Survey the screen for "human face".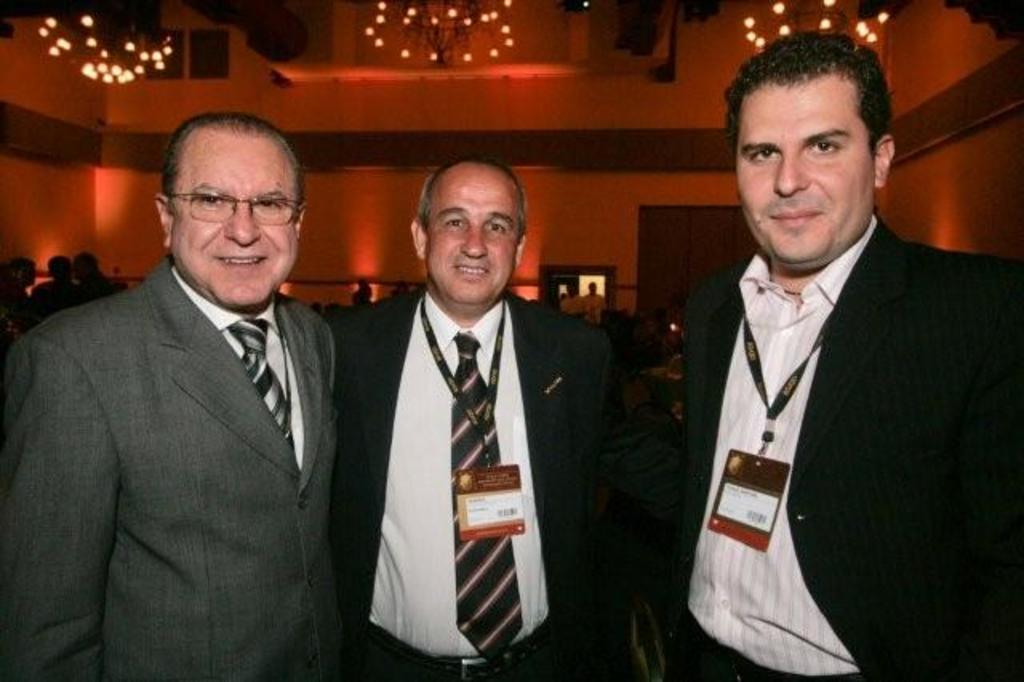
Survey found: box=[424, 170, 525, 309].
